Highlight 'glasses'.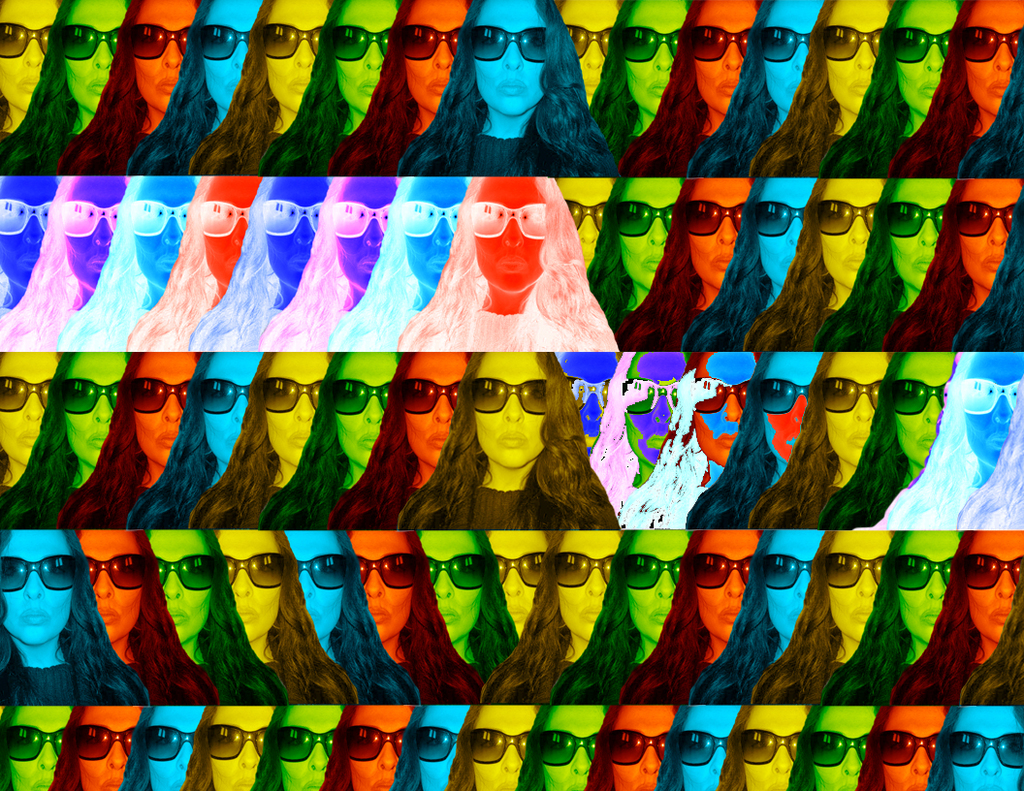
Highlighted region: 340:727:409:762.
